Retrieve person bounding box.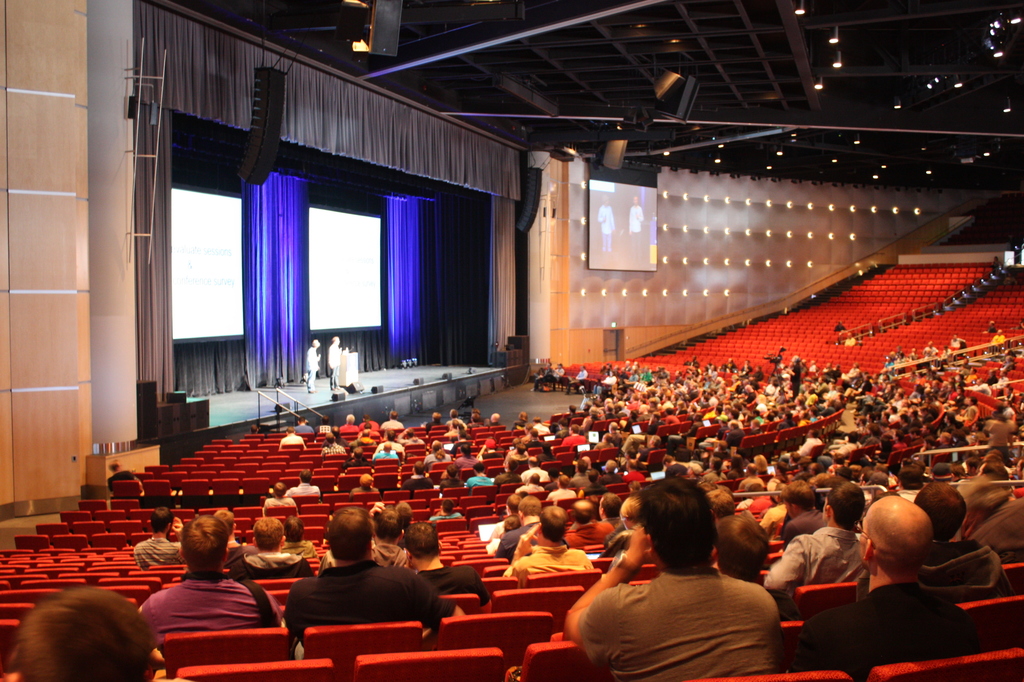
Bounding box: 581,482,796,681.
